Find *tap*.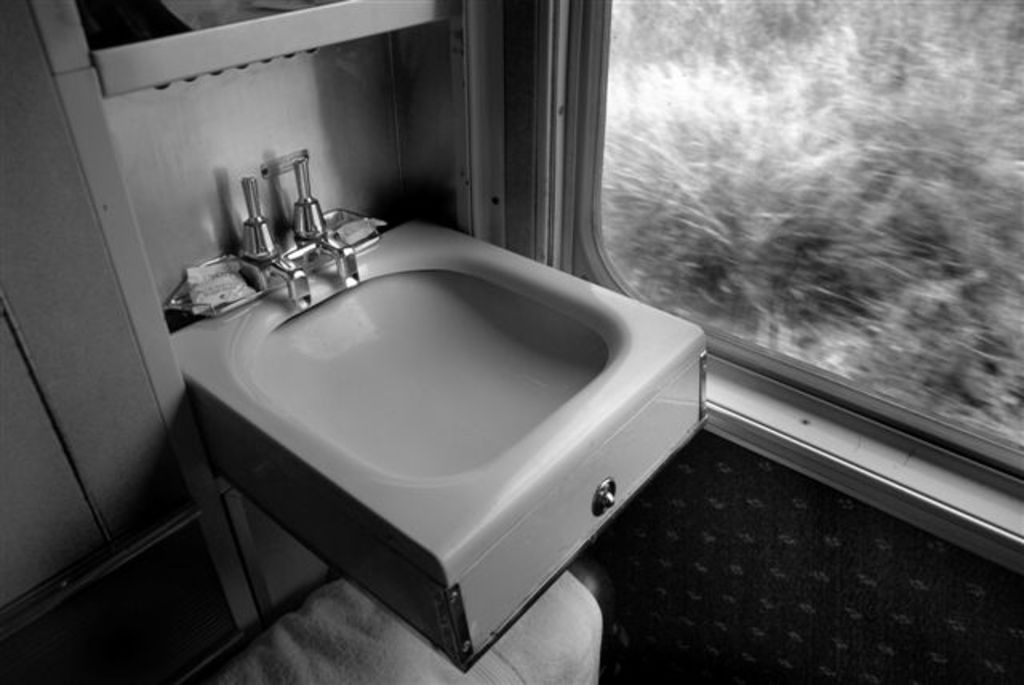
[x1=290, y1=149, x2=358, y2=286].
